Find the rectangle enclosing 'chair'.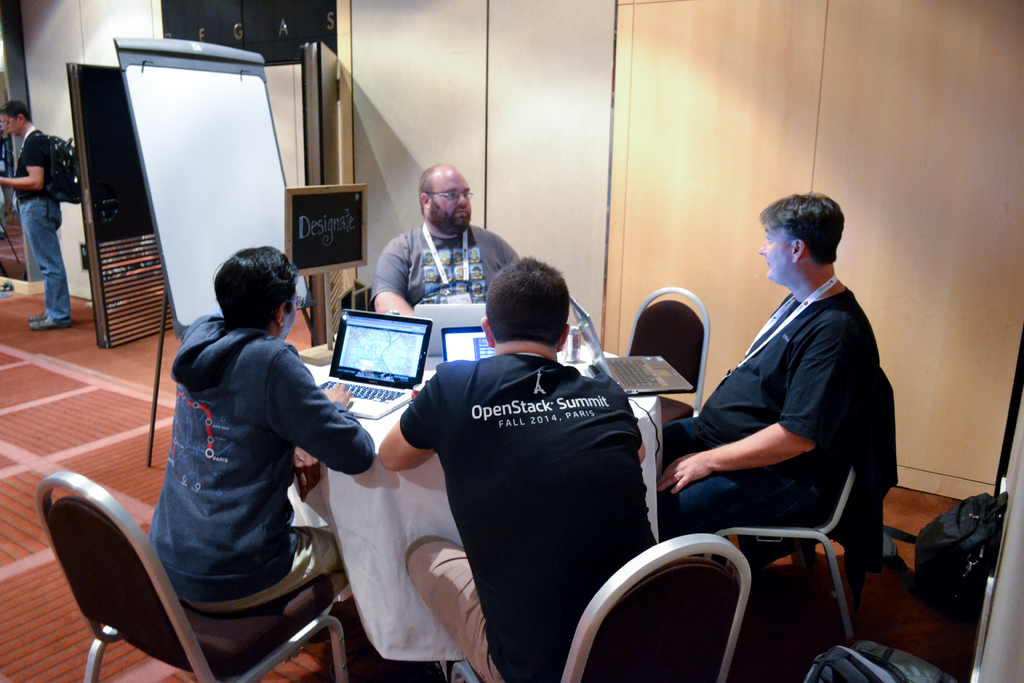
pyautogui.locateOnScreen(447, 538, 753, 682).
